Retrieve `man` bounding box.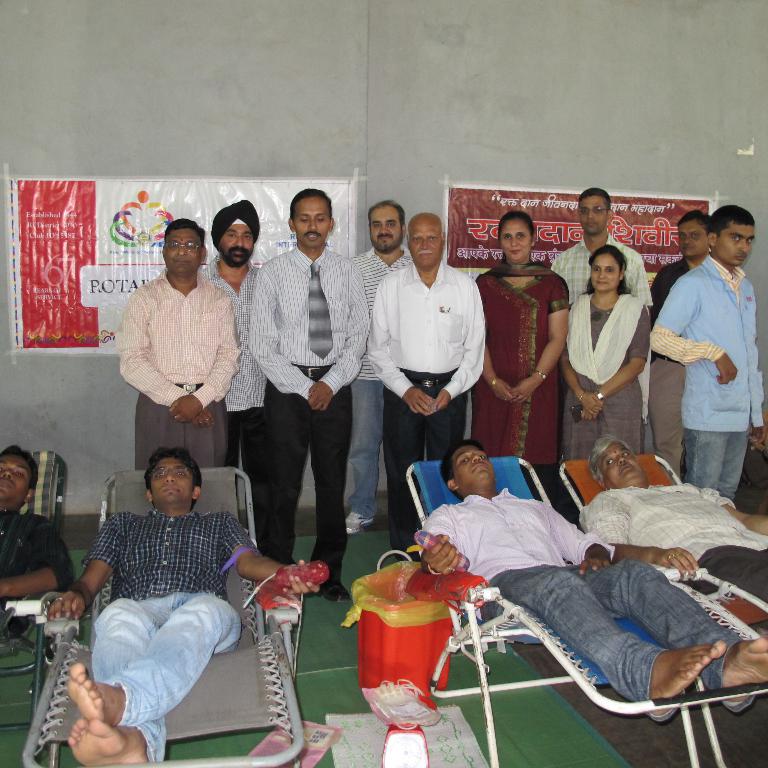
Bounding box: (247,189,371,604).
